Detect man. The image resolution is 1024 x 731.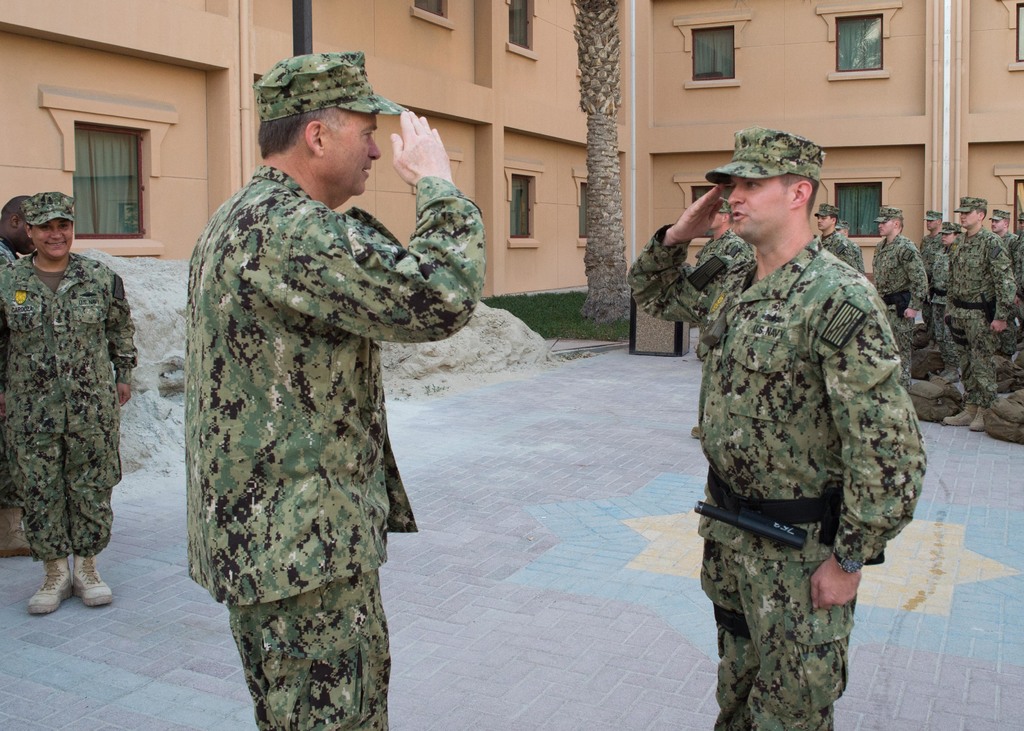
bbox=(916, 209, 945, 273).
